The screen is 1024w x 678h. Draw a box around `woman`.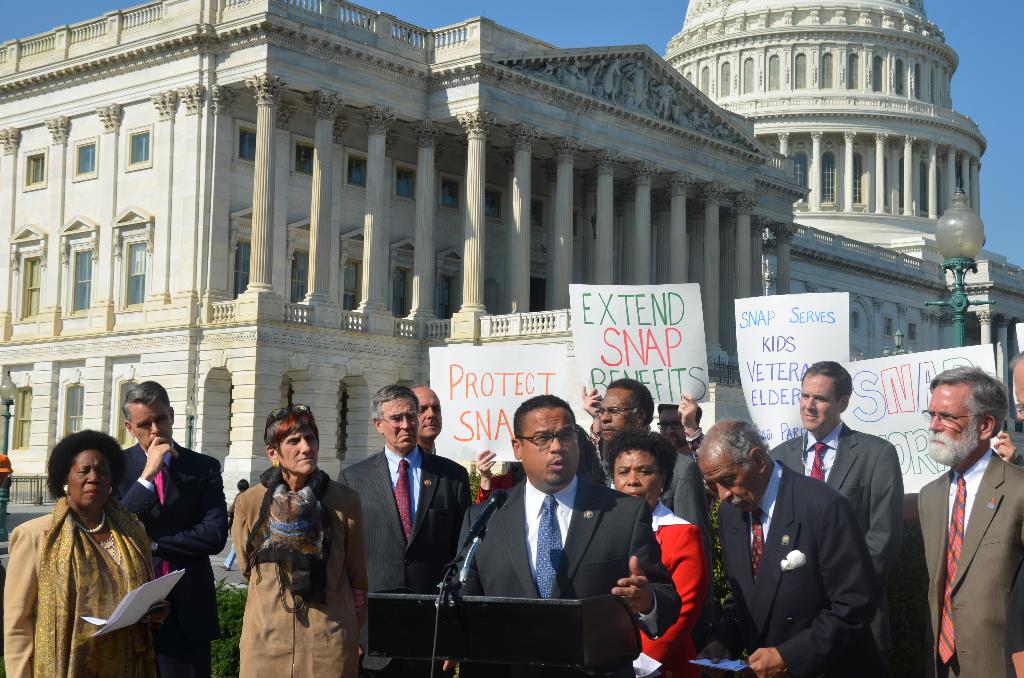
left=17, top=428, right=148, bottom=672.
